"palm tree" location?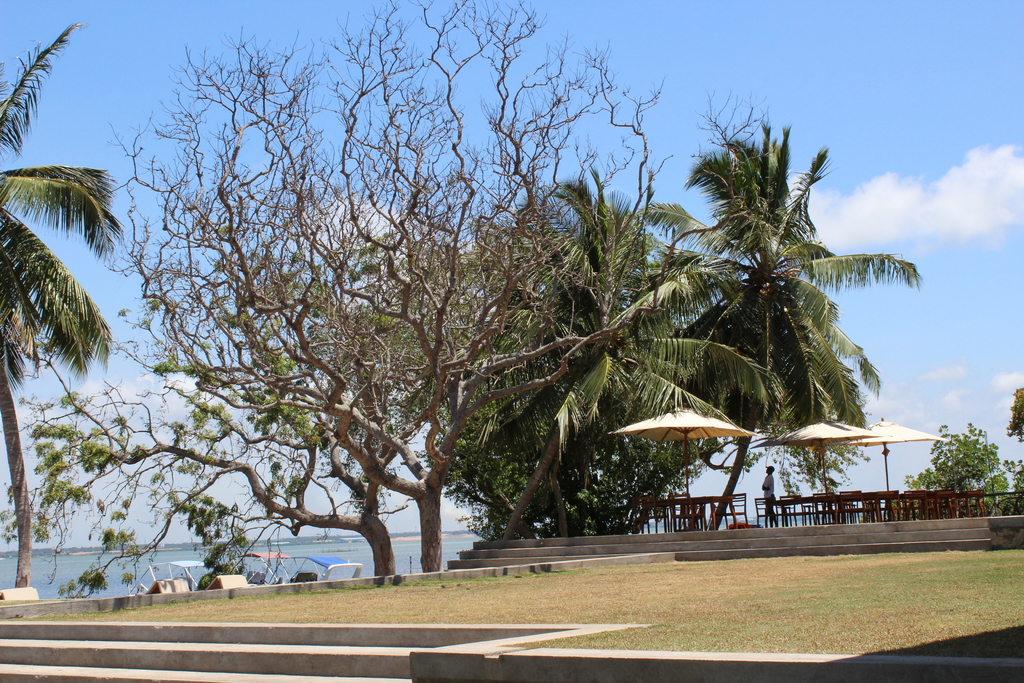
[655, 127, 914, 545]
